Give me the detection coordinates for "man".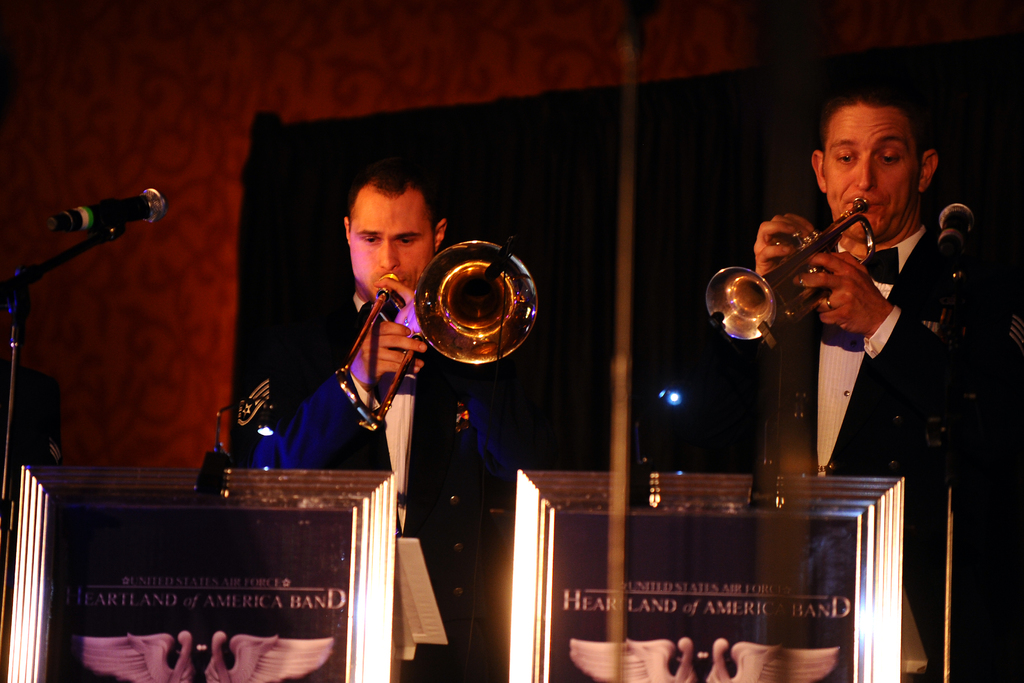
256 172 522 483.
